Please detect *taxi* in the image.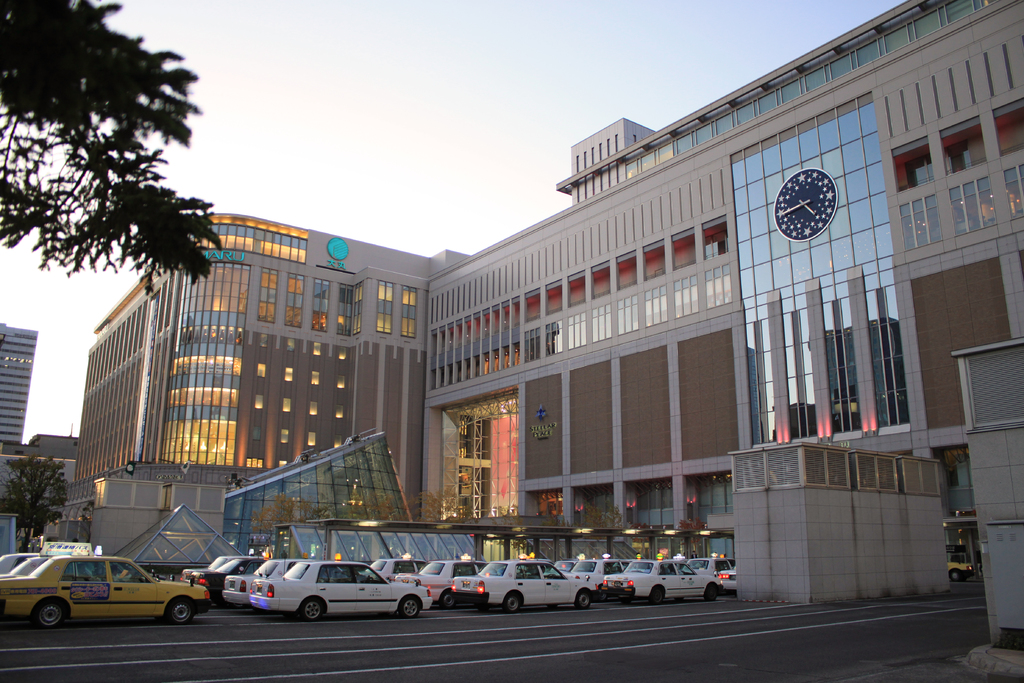
<box>682,555,738,582</box>.
